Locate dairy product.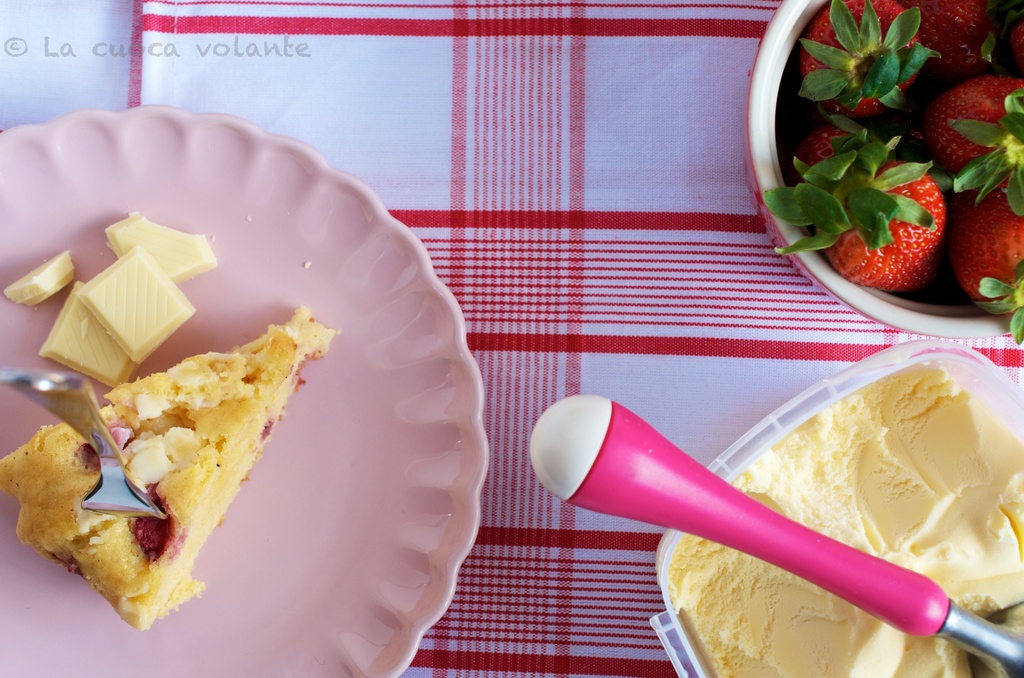
Bounding box: bbox=(109, 206, 209, 281).
